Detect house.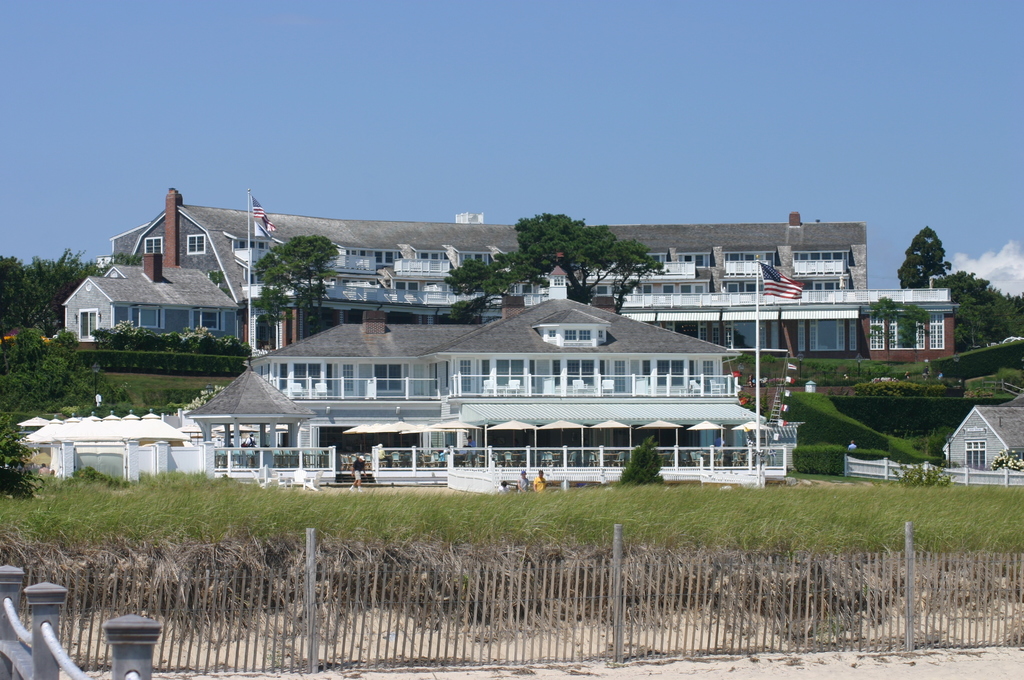
Detected at 931/404/1023/483.
